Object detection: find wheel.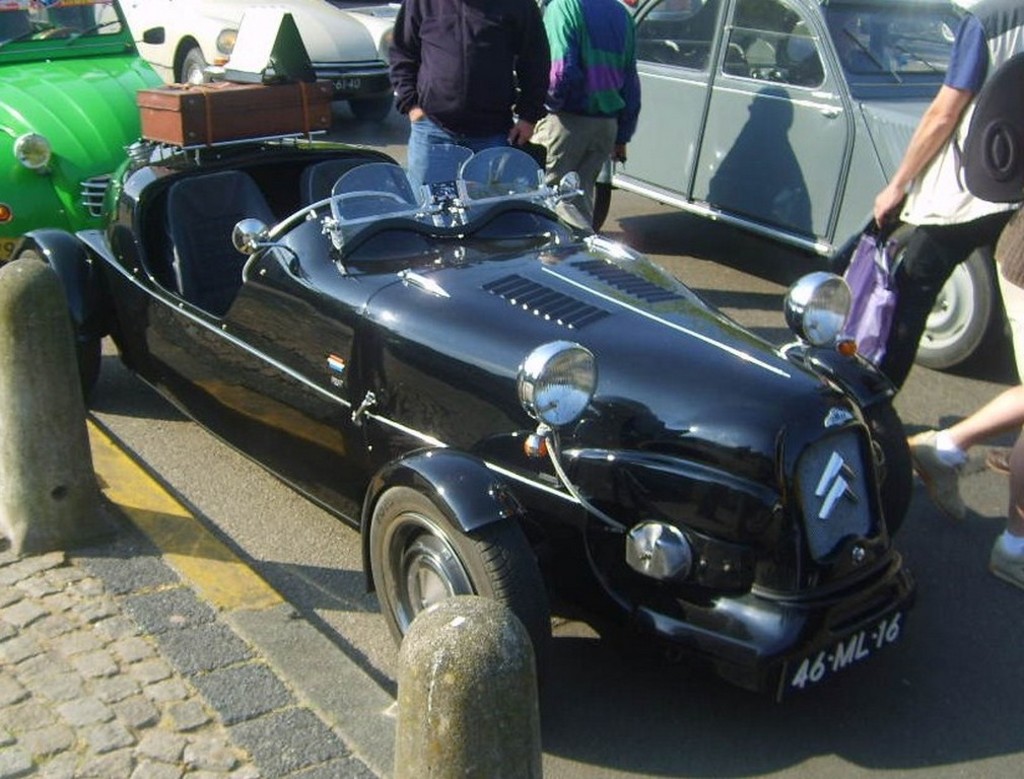
detection(183, 49, 211, 85).
